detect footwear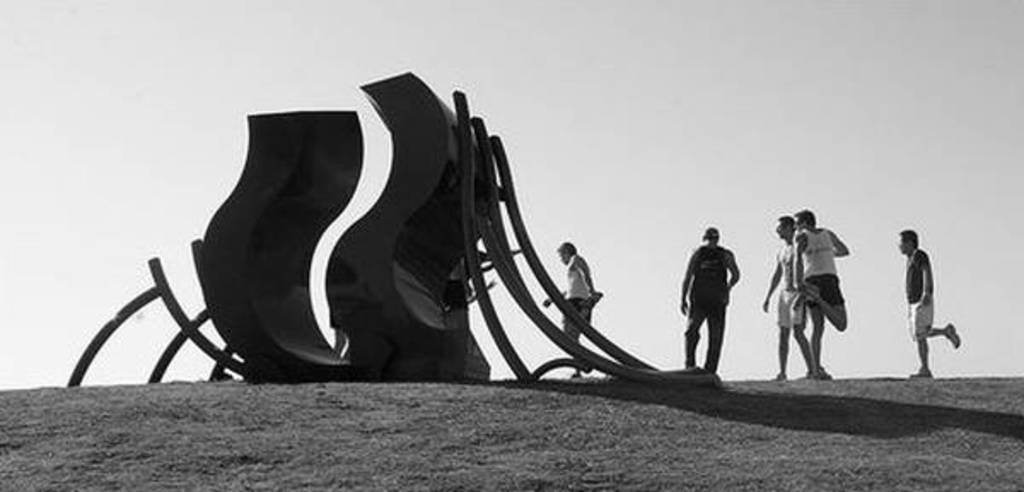
box(768, 372, 788, 384)
